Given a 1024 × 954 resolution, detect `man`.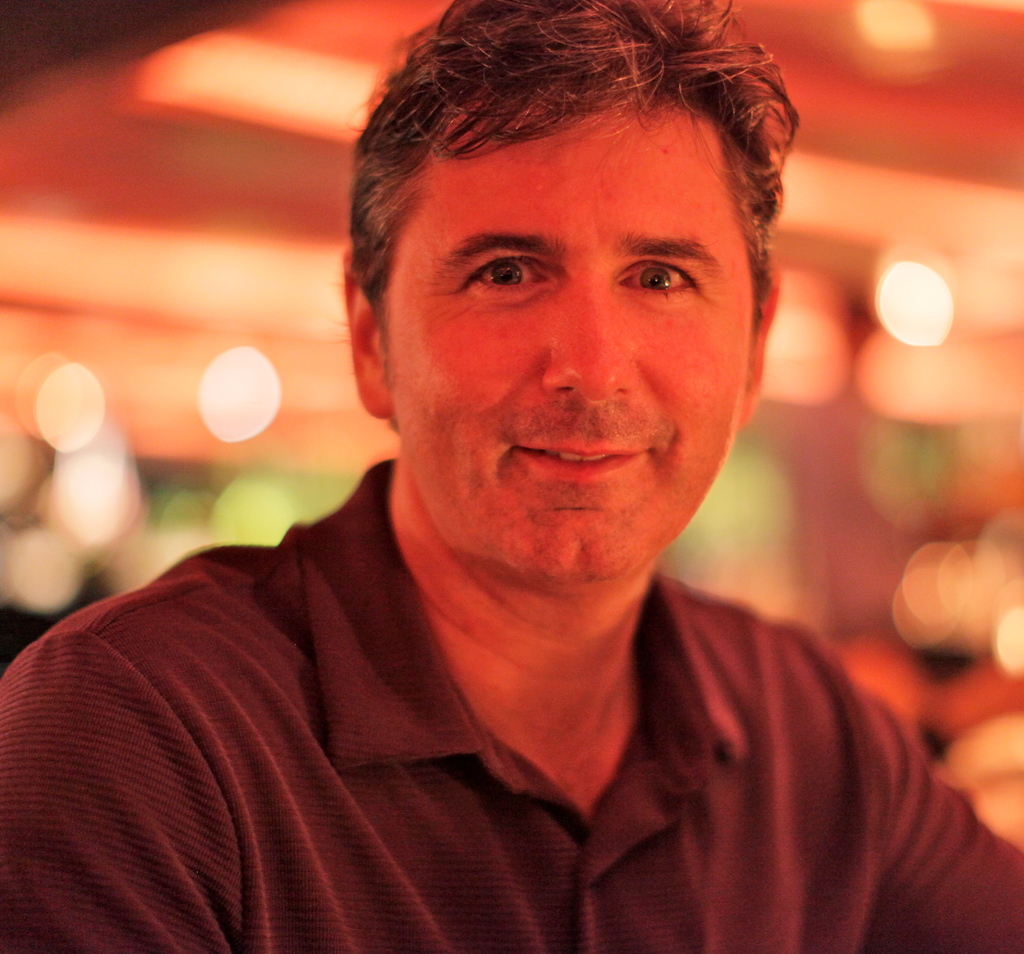
0 0 1023 953.
